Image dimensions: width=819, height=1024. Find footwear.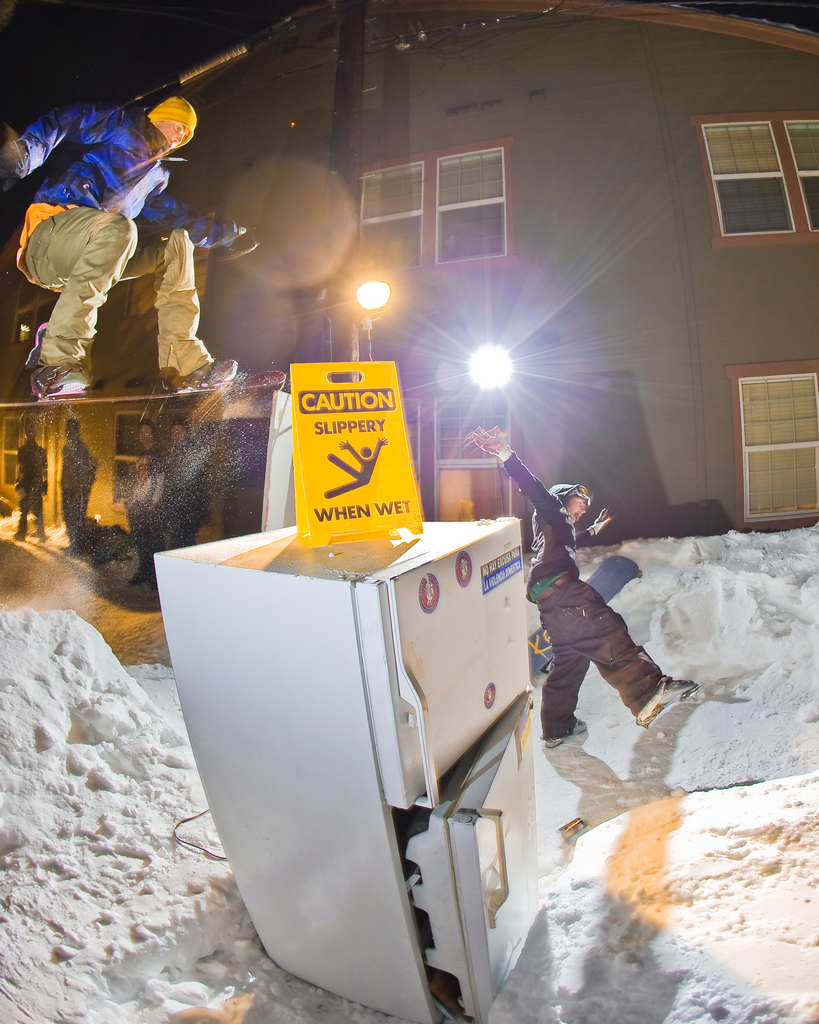
549 712 594 746.
